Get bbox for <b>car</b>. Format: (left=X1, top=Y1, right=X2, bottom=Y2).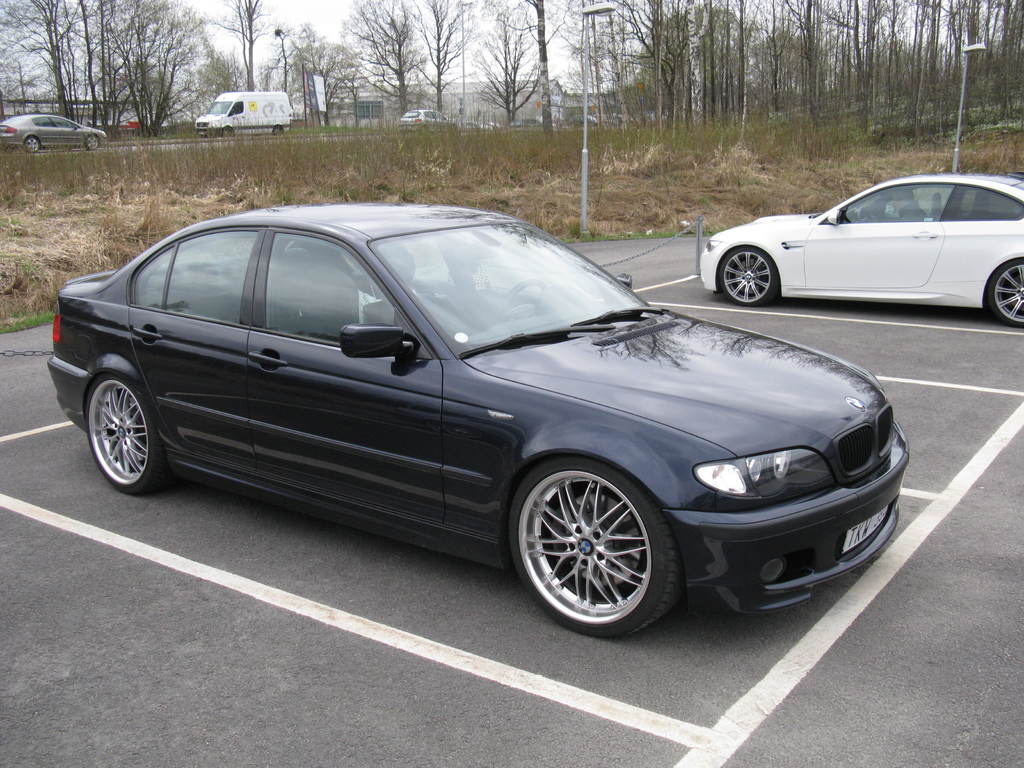
(left=44, top=205, right=908, bottom=642).
